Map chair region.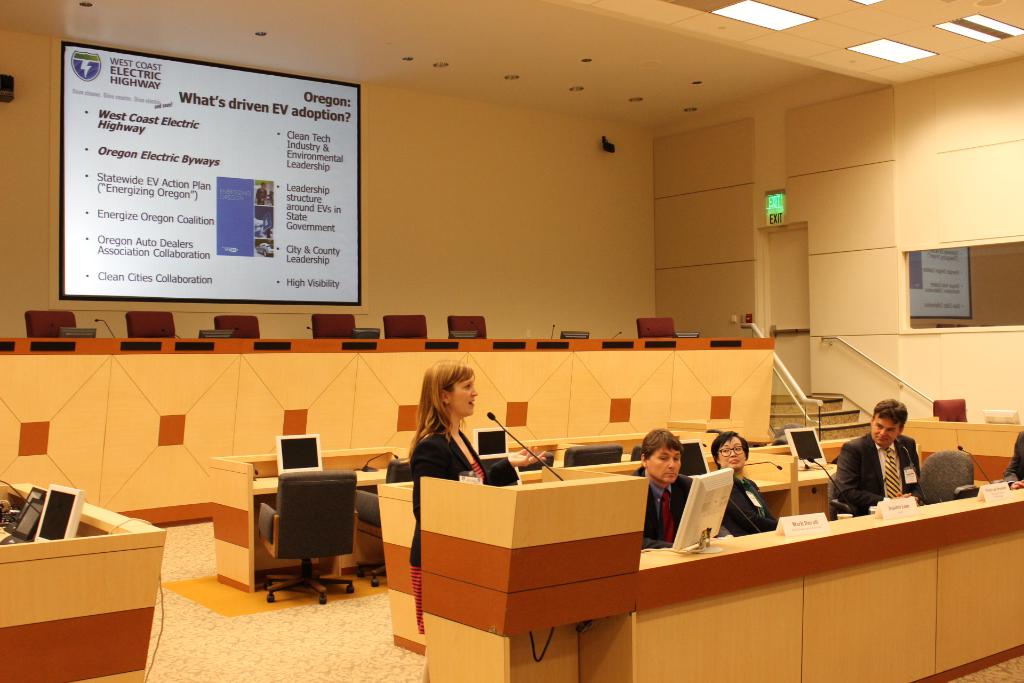
Mapped to [x1=635, y1=315, x2=678, y2=341].
